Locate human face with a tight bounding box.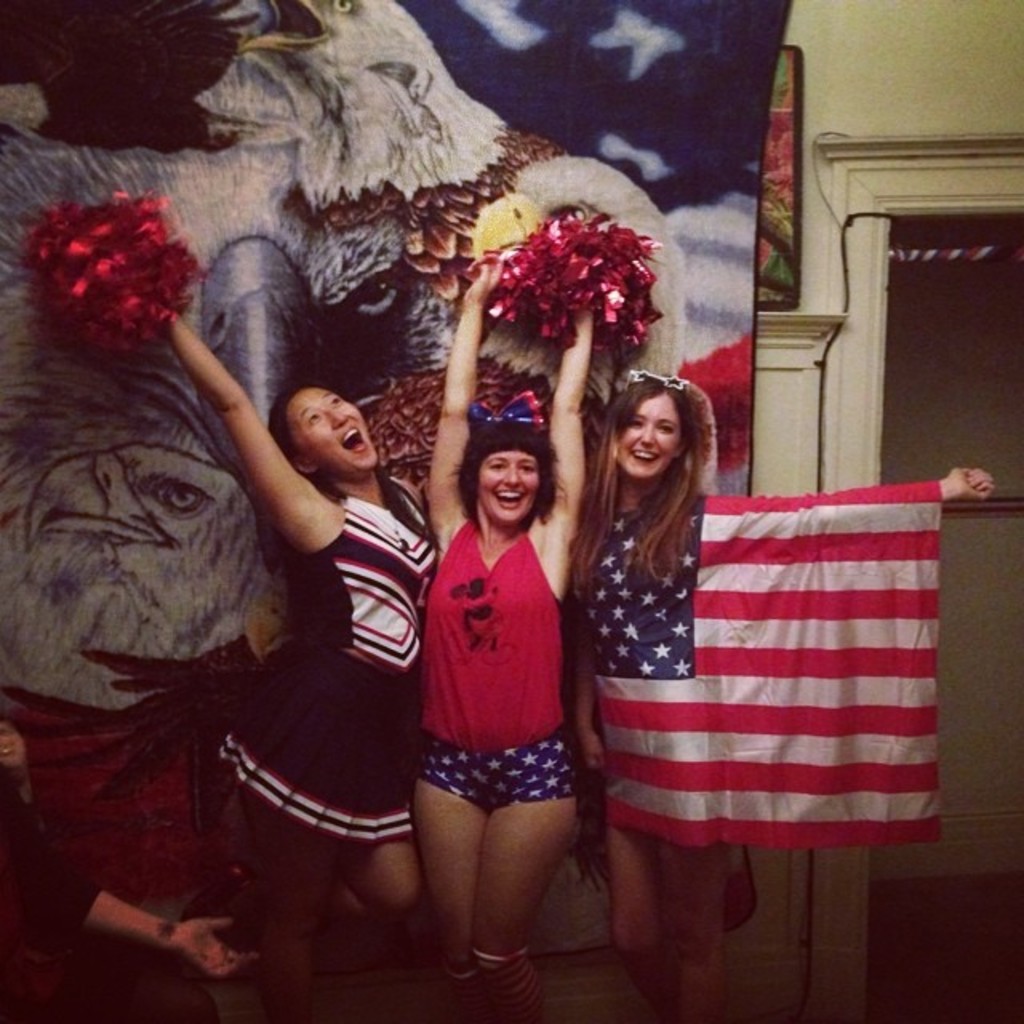
621 398 683 483.
